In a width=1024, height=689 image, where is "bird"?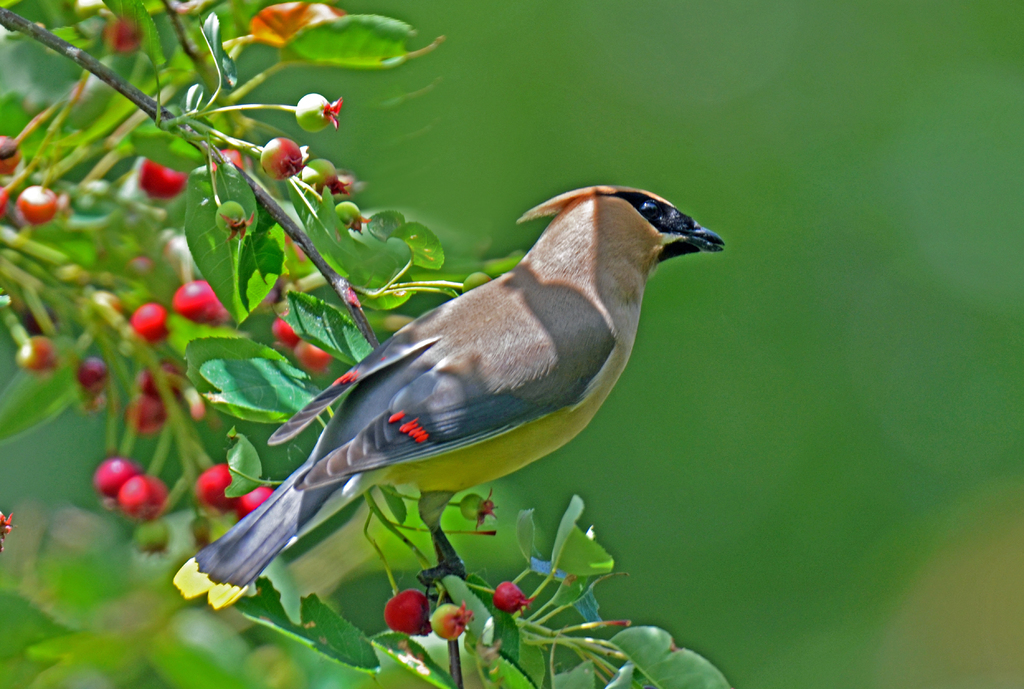
bbox=[183, 182, 712, 619].
